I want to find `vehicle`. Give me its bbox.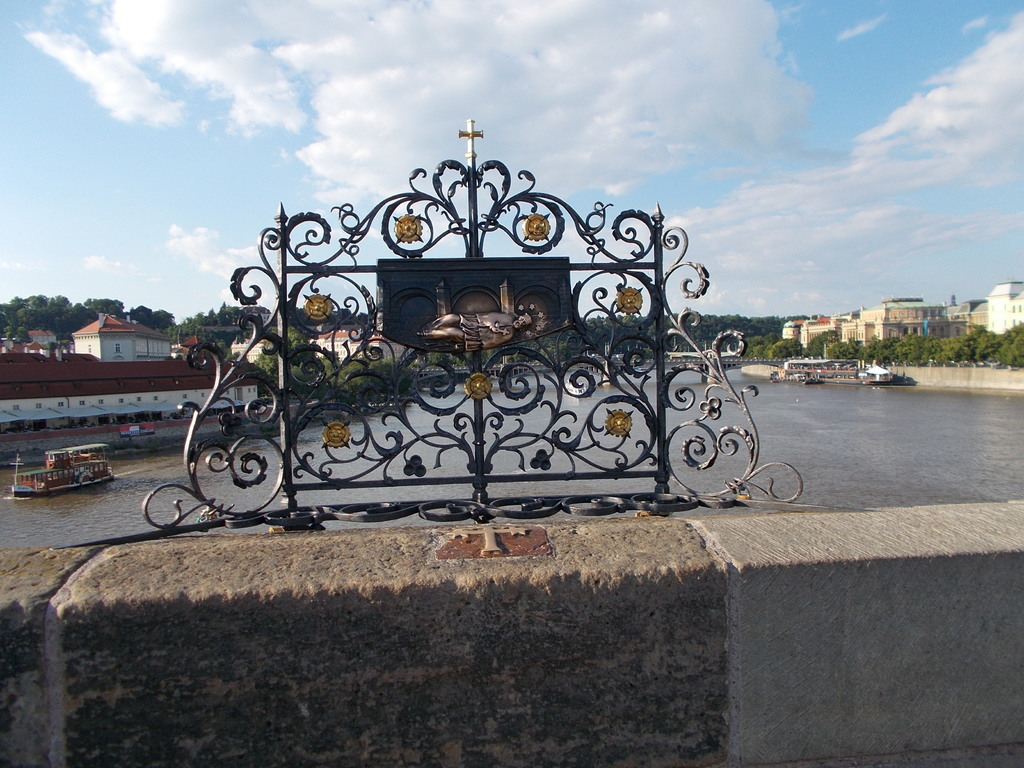
l=755, t=363, r=901, b=387.
